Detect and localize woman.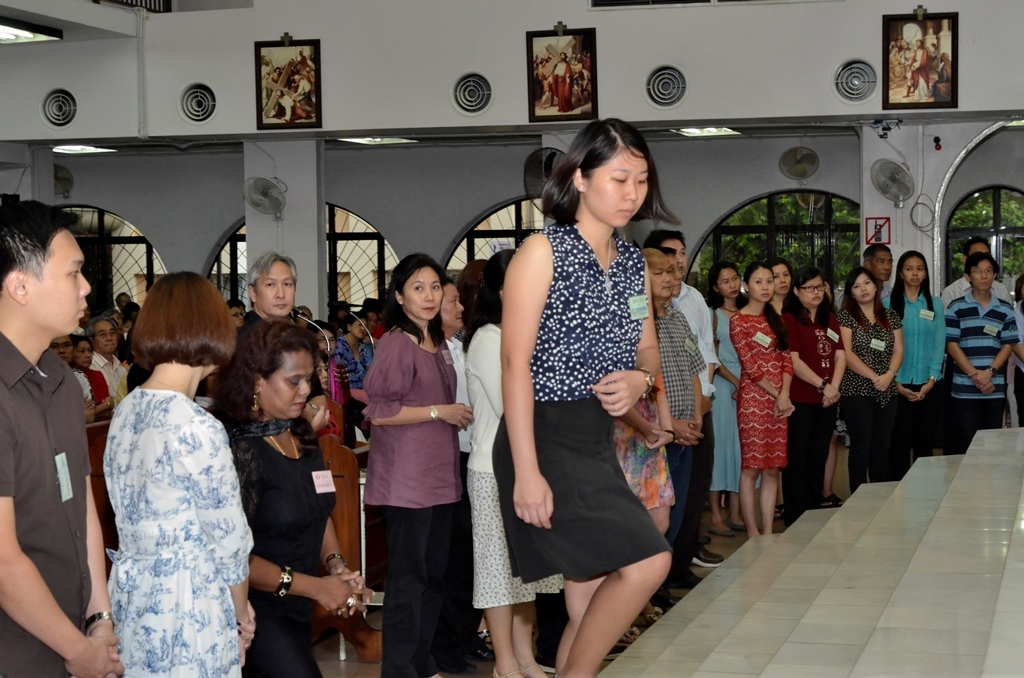
Localized at left=762, top=255, right=797, bottom=320.
